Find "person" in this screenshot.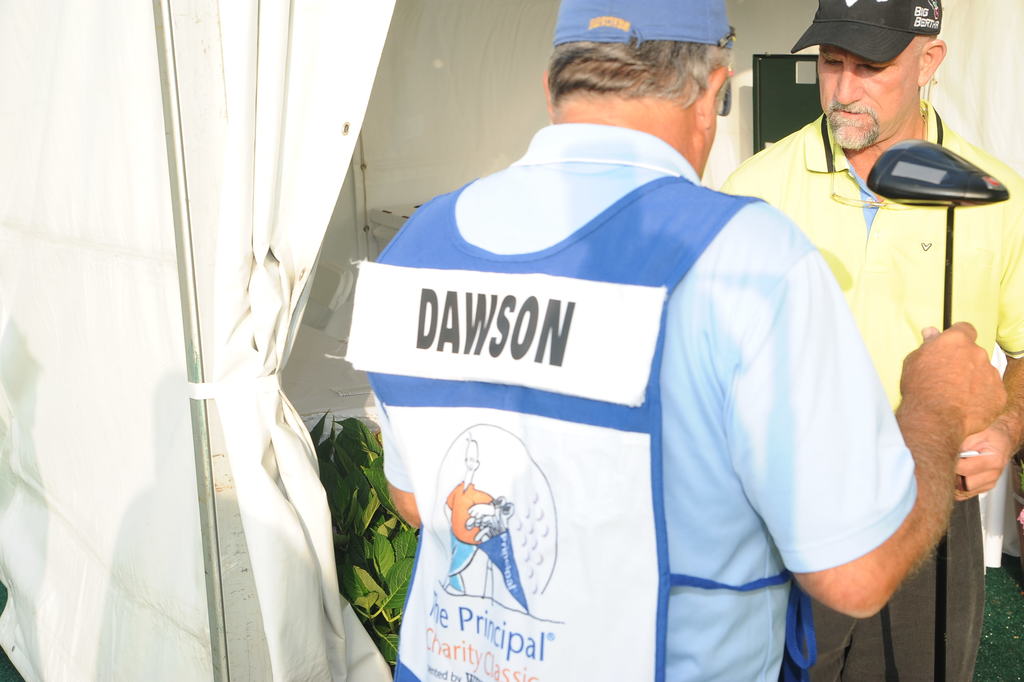
The bounding box for "person" is [x1=716, y1=0, x2=1021, y2=678].
